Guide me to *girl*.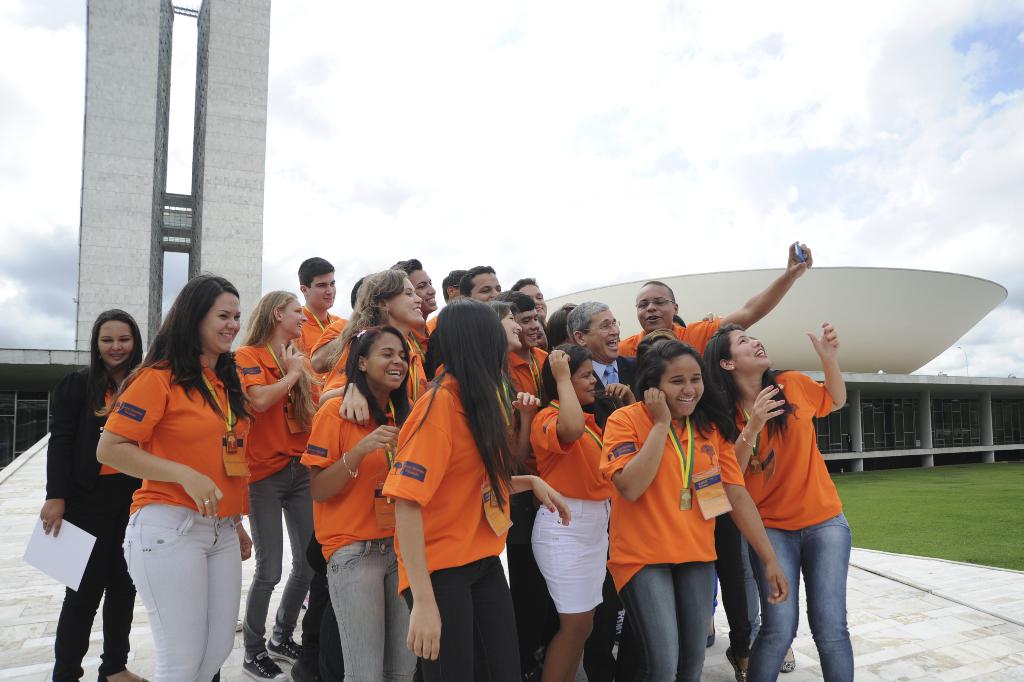
Guidance: [529,346,605,673].
